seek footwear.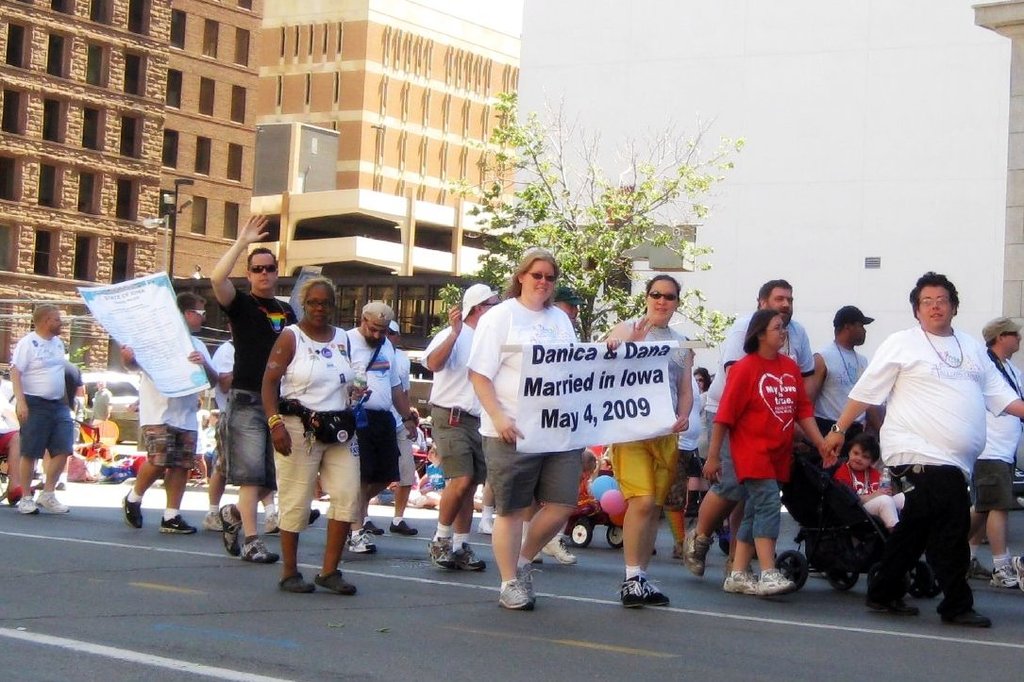
Rect(936, 607, 994, 631).
